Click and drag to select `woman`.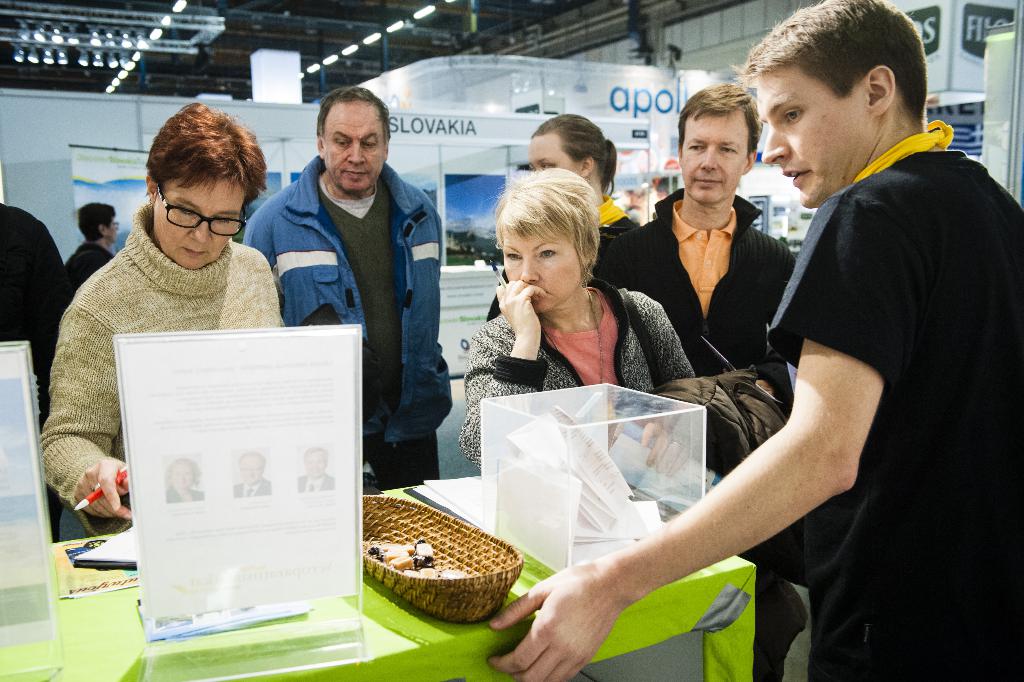
Selection: [x1=40, y1=115, x2=303, y2=517].
